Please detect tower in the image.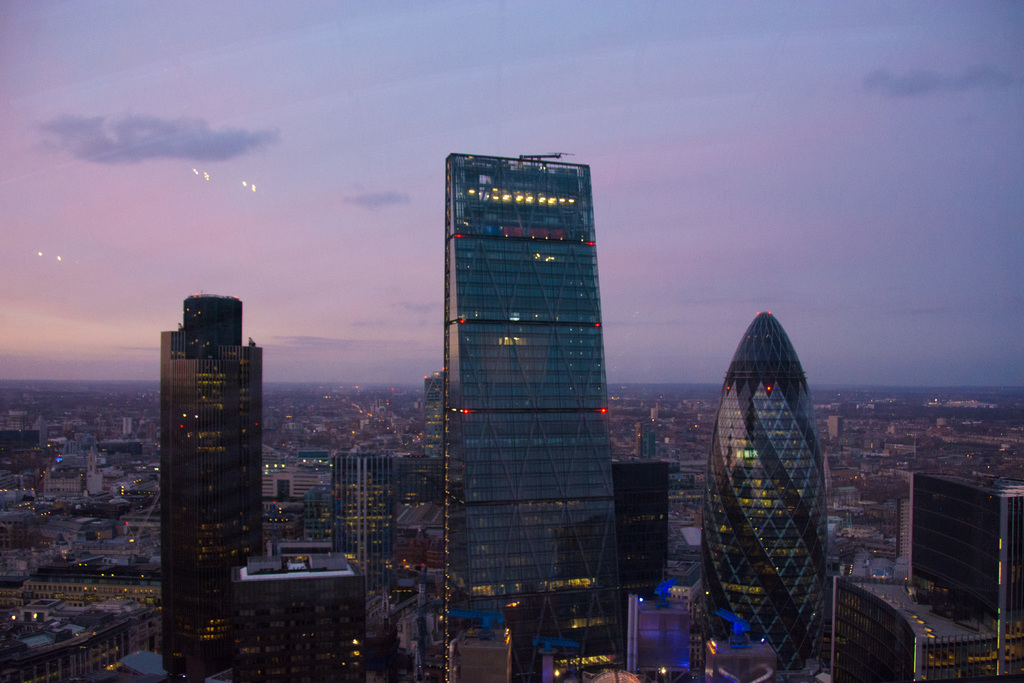
x1=326, y1=452, x2=392, y2=639.
